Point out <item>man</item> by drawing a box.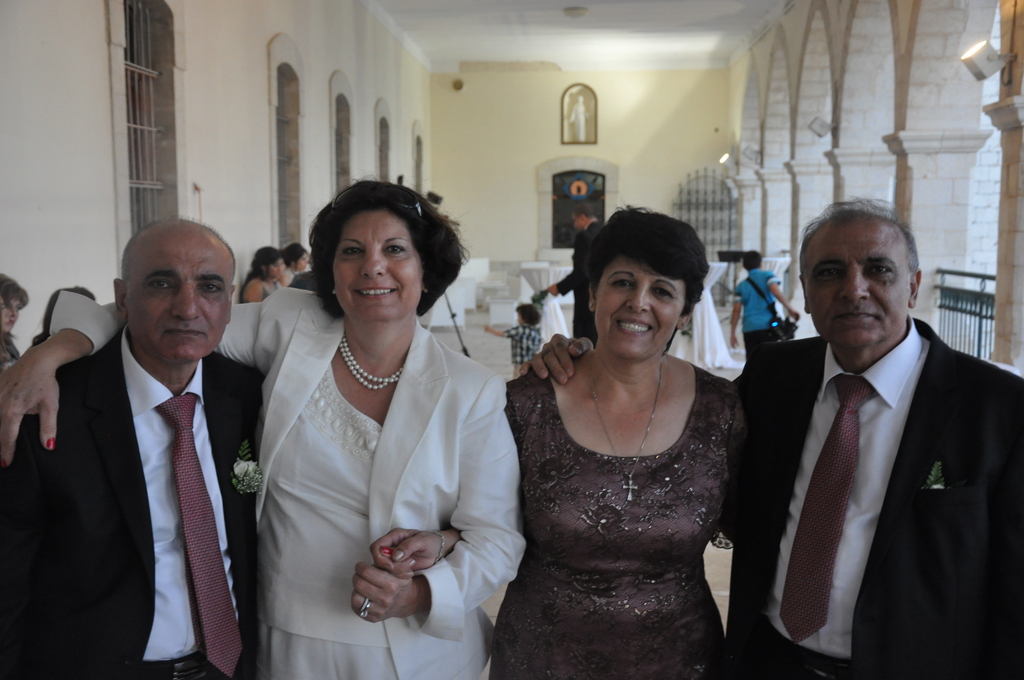
524 200 1023 679.
